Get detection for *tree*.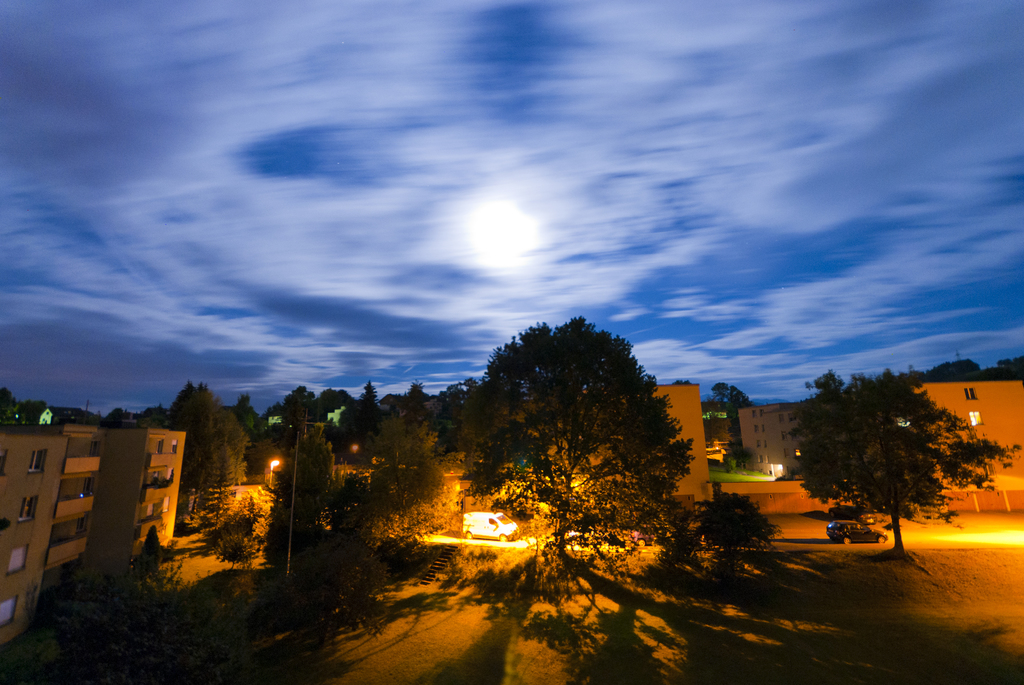
Detection: bbox=(16, 398, 46, 427).
